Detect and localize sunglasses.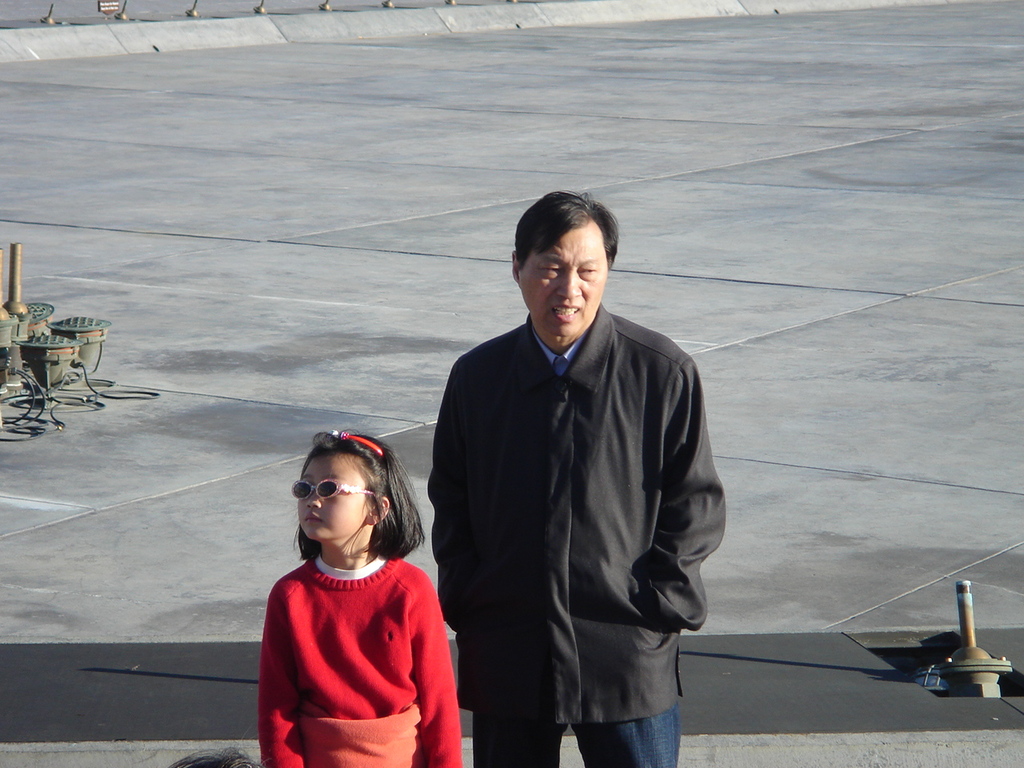
Localized at bbox=[295, 482, 380, 498].
